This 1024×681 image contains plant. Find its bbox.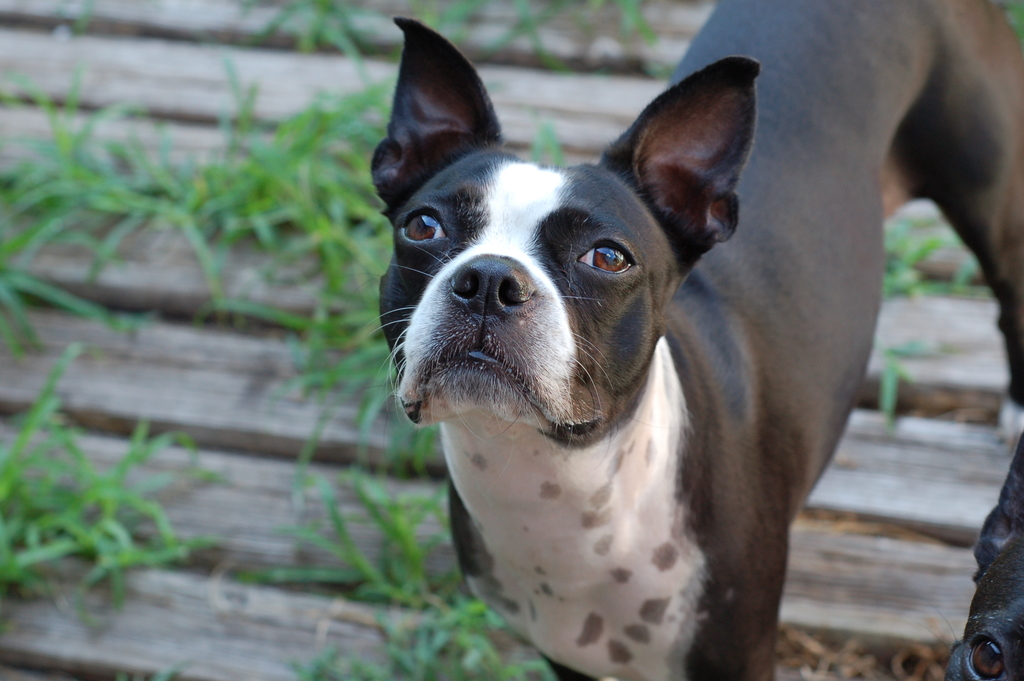
[0,58,166,372].
